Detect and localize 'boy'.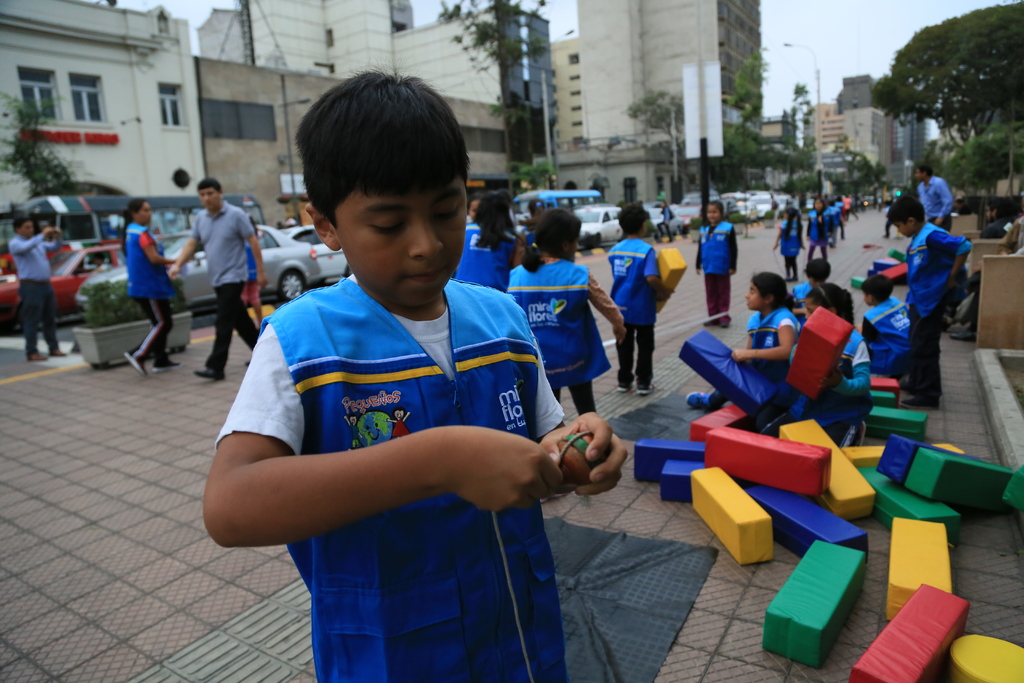
Localized at (x1=605, y1=205, x2=676, y2=395).
